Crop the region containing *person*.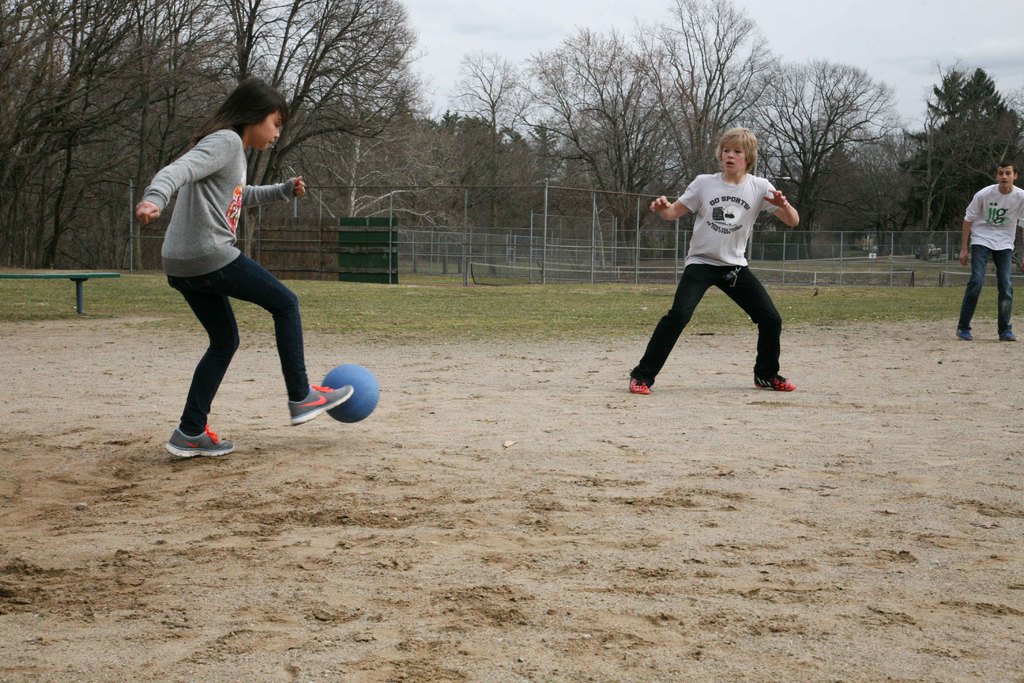
Crop region: bbox=[136, 77, 322, 457].
